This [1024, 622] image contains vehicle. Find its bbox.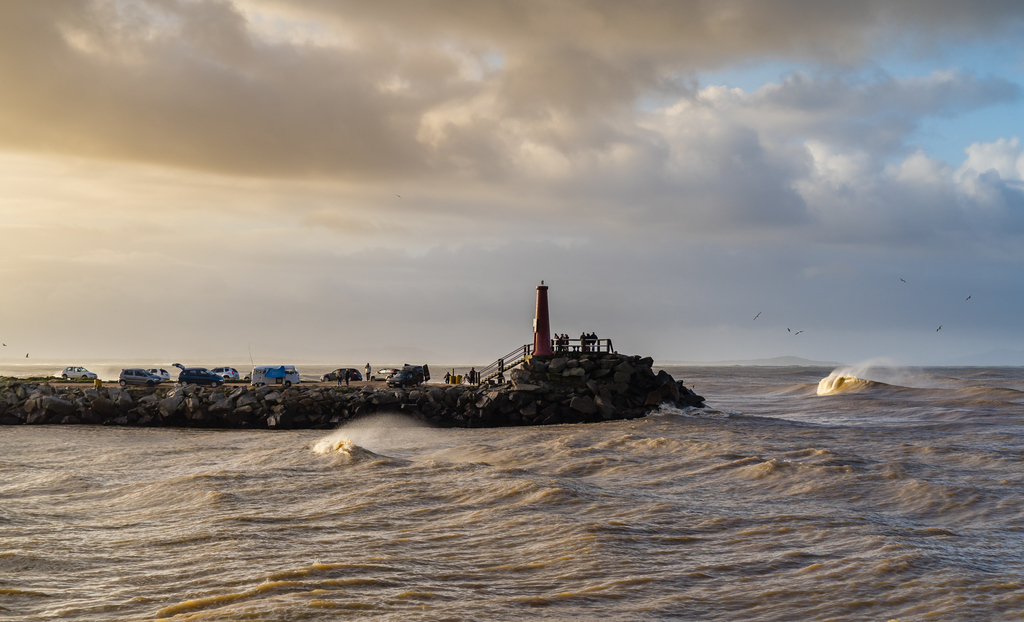
bbox=(63, 362, 101, 389).
